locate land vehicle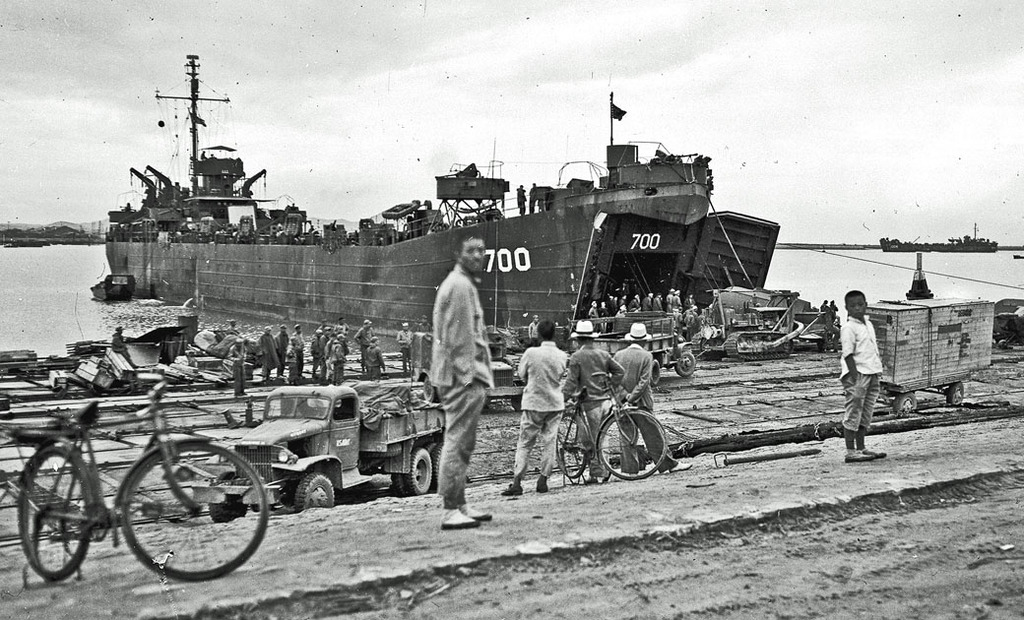
<region>794, 308, 841, 353</region>
